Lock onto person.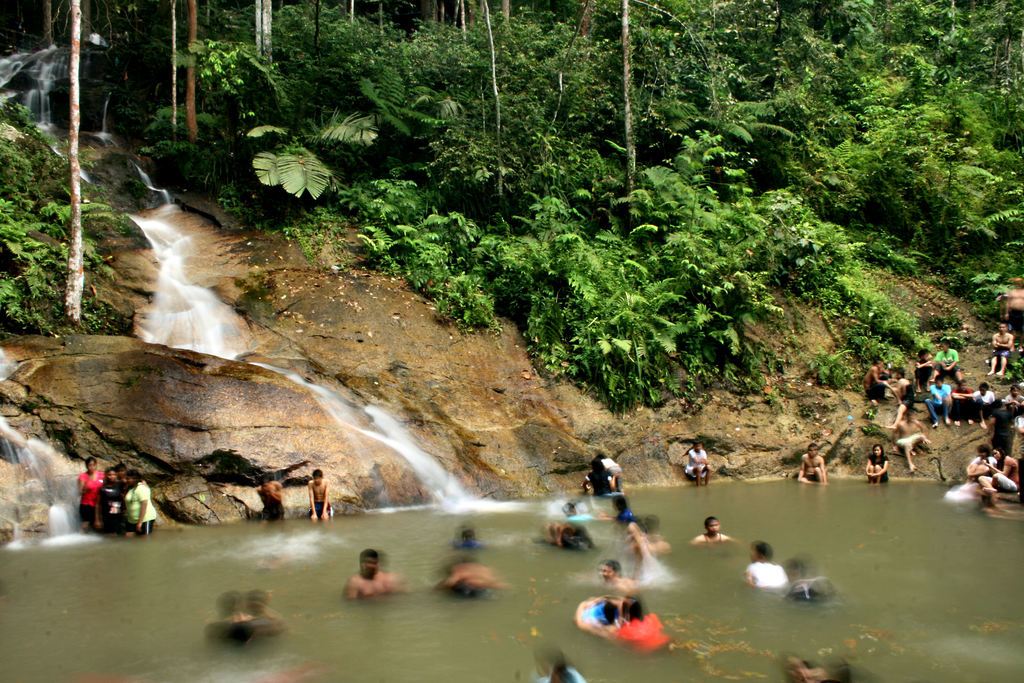
Locked: [743,541,788,586].
